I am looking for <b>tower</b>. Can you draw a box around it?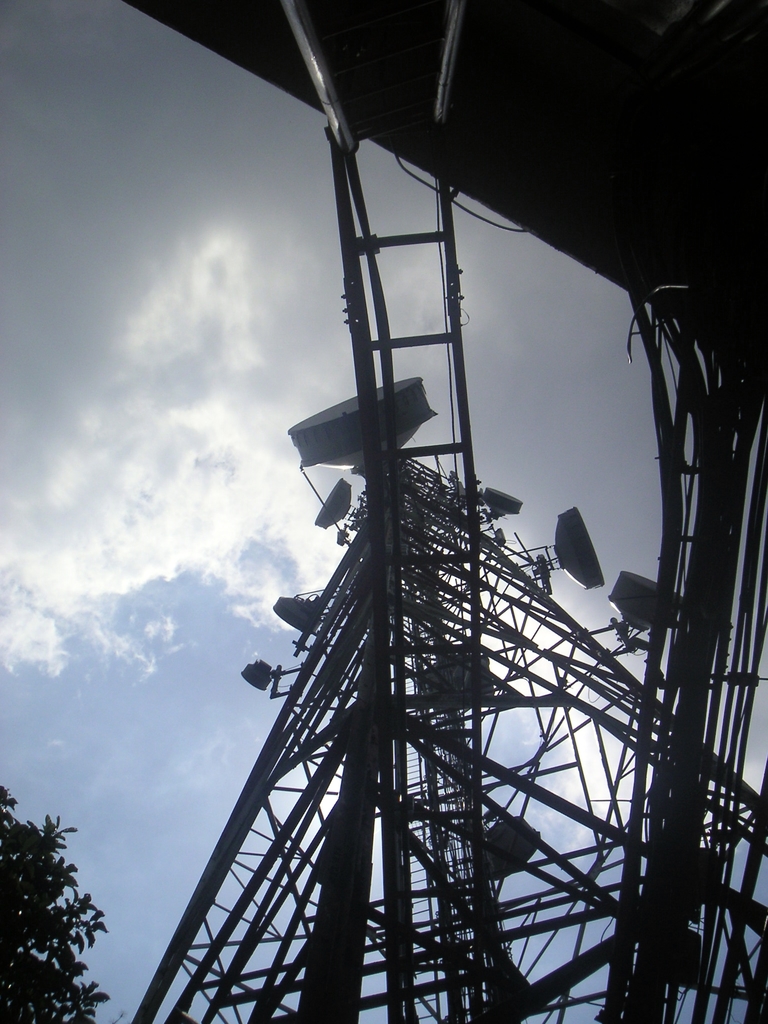
Sure, the bounding box is 130,376,767,1023.
